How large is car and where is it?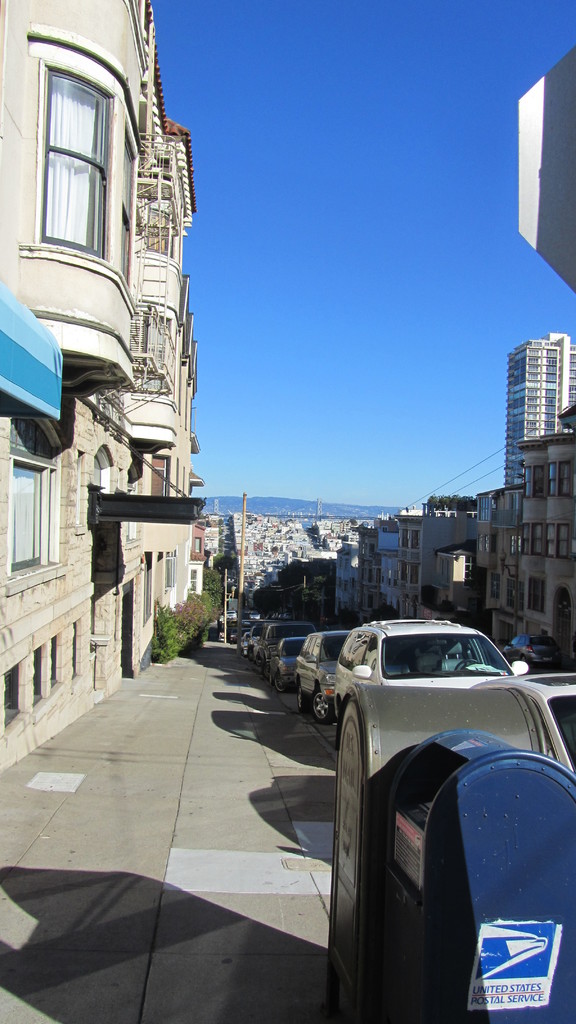
Bounding box: bbox=(309, 618, 560, 1004).
